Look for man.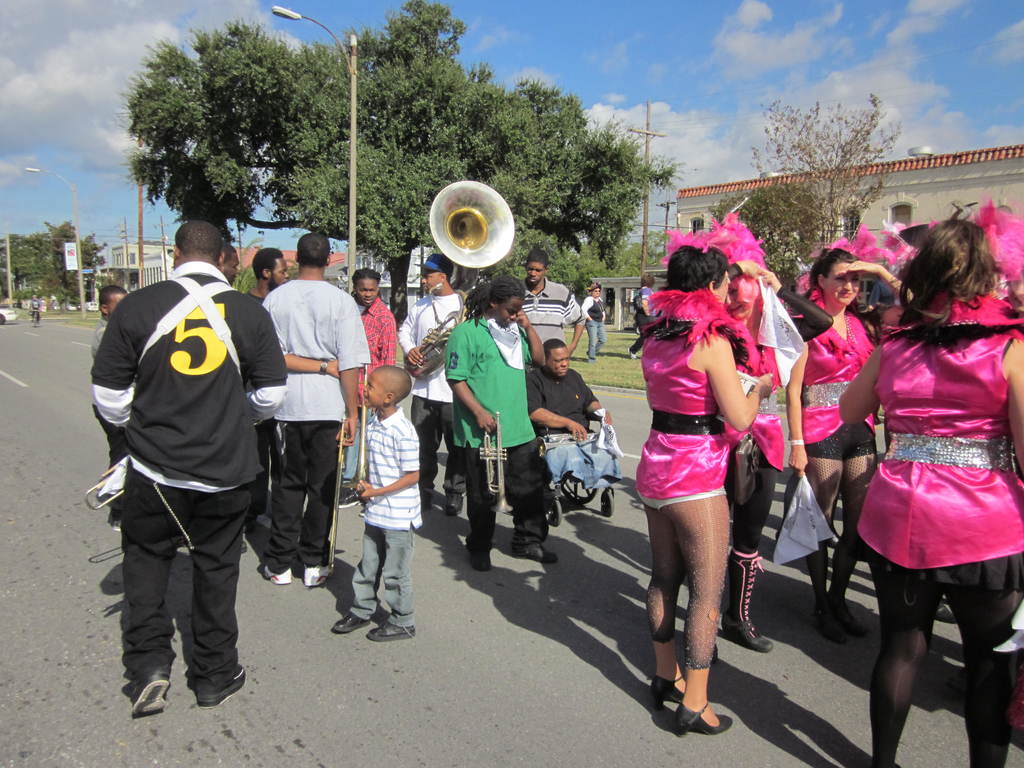
Found: l=397, t=255, r=464, b=518.
